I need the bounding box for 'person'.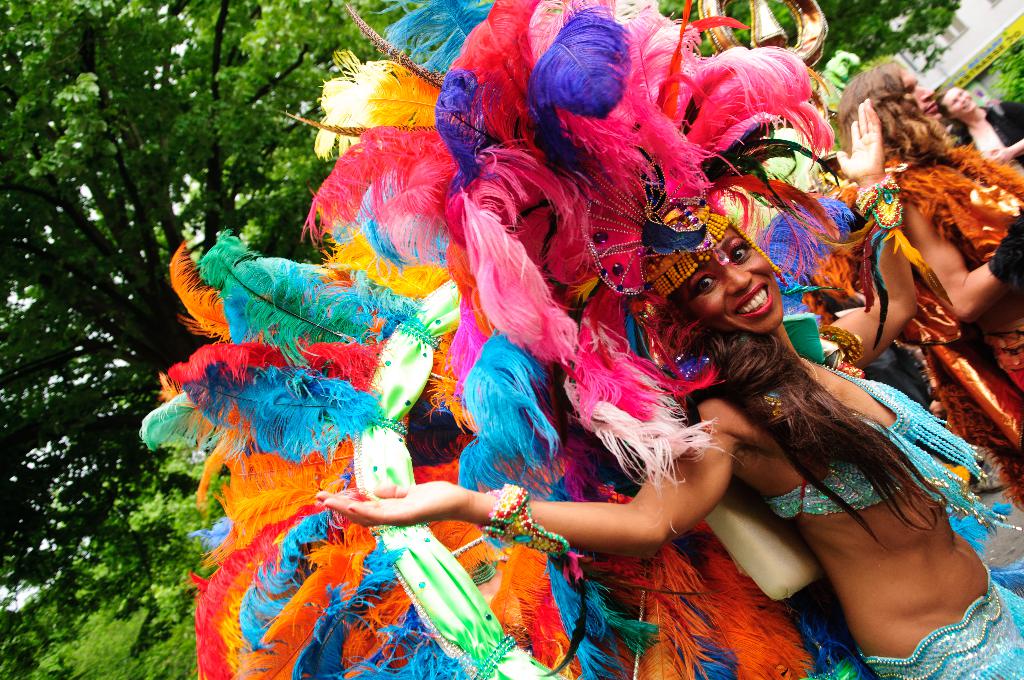
Here it is: Rect(936, 85, 1023, 174).
